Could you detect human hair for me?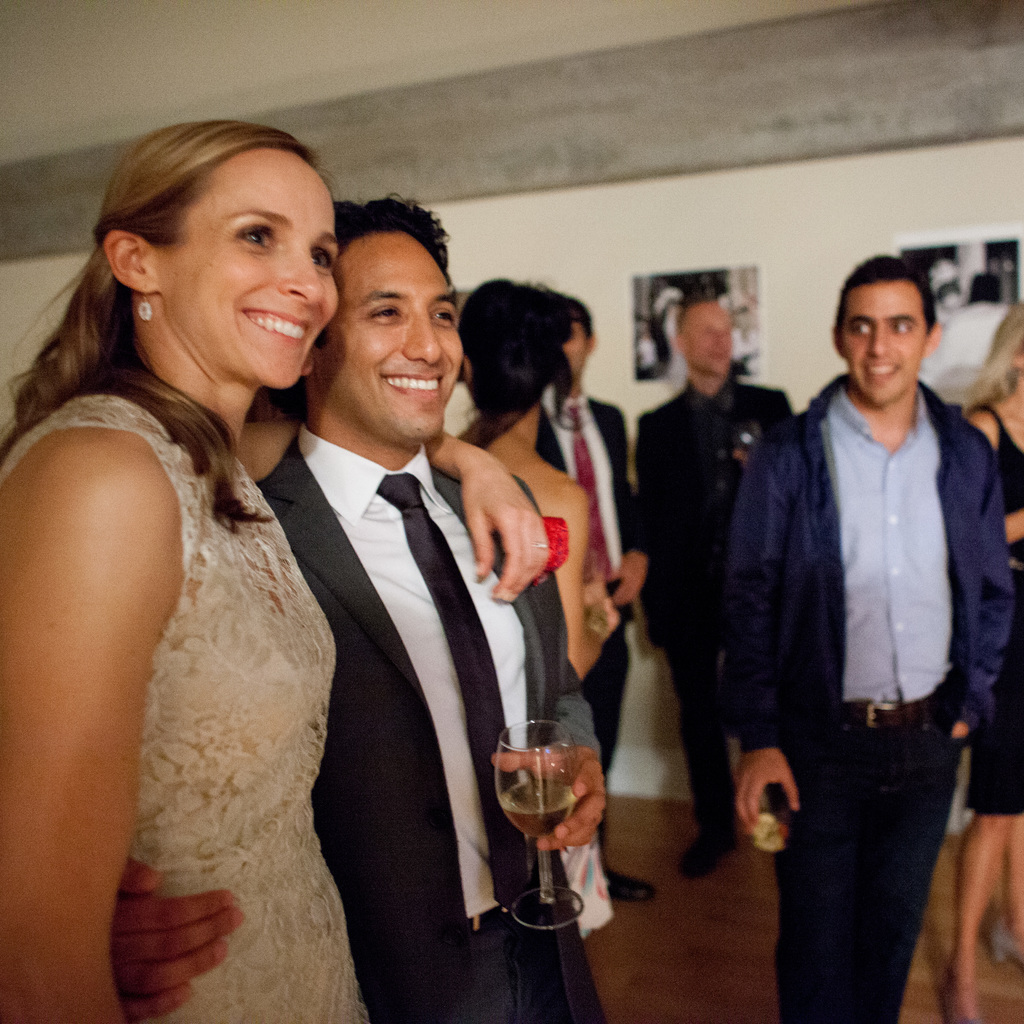
Detection result: (473, 274, 596, 438).
